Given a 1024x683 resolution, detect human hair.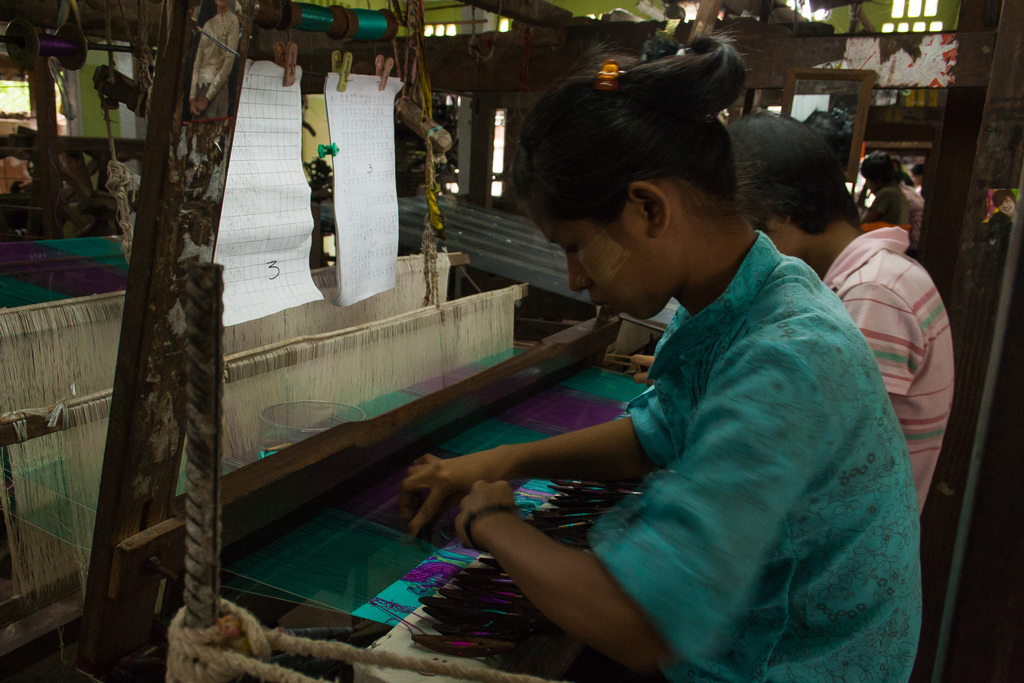
851/149/920/197.
